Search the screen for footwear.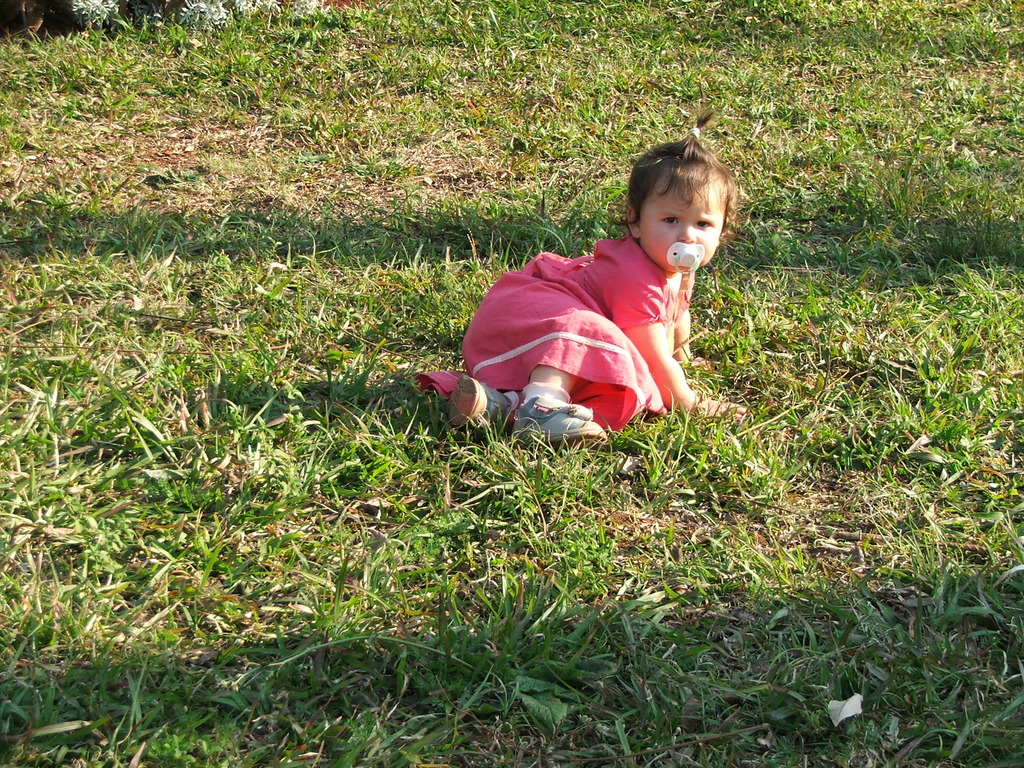
Found at x1=500 y1=371 x2=603 y2=444.
